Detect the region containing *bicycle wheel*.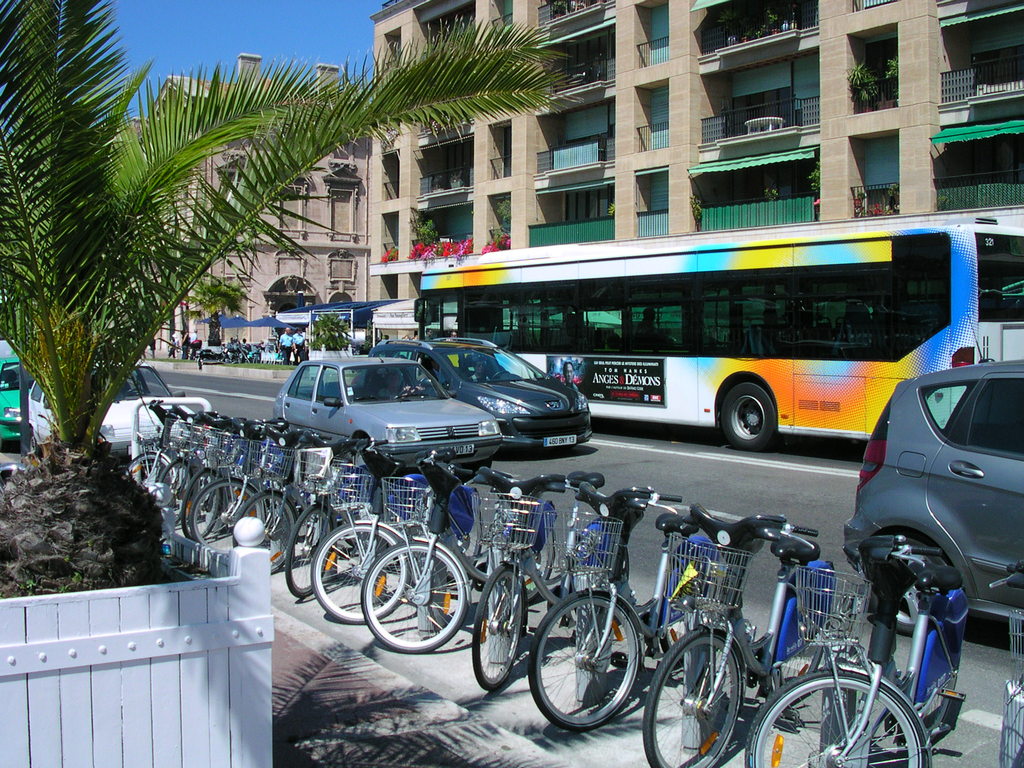
box(766, 628, 827, 689).
